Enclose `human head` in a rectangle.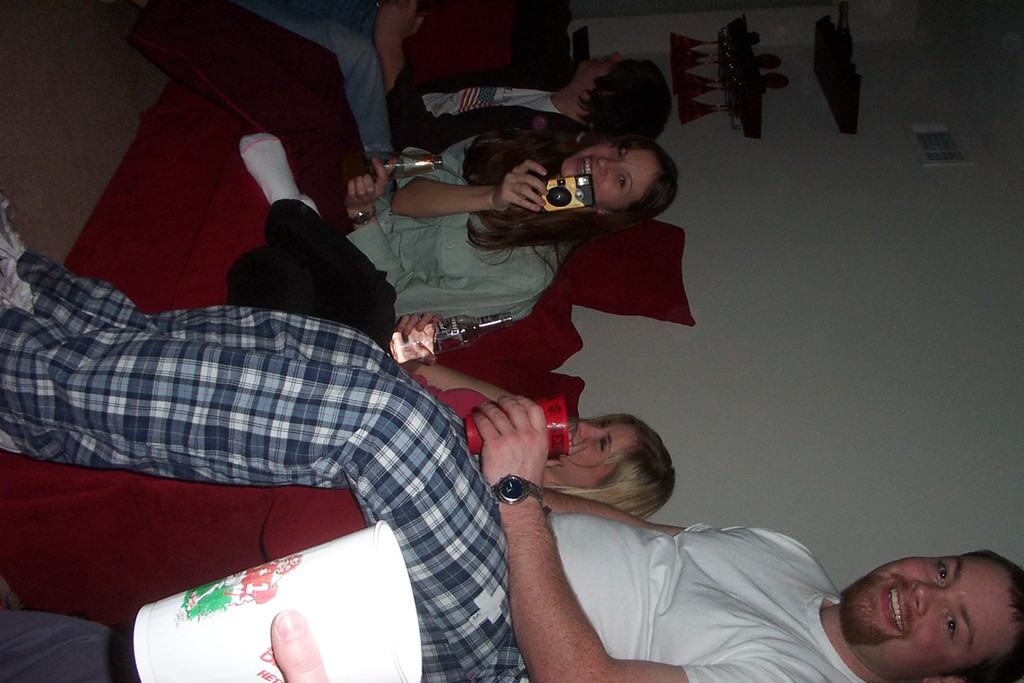
bbox=[578, 54, 674, 142].
